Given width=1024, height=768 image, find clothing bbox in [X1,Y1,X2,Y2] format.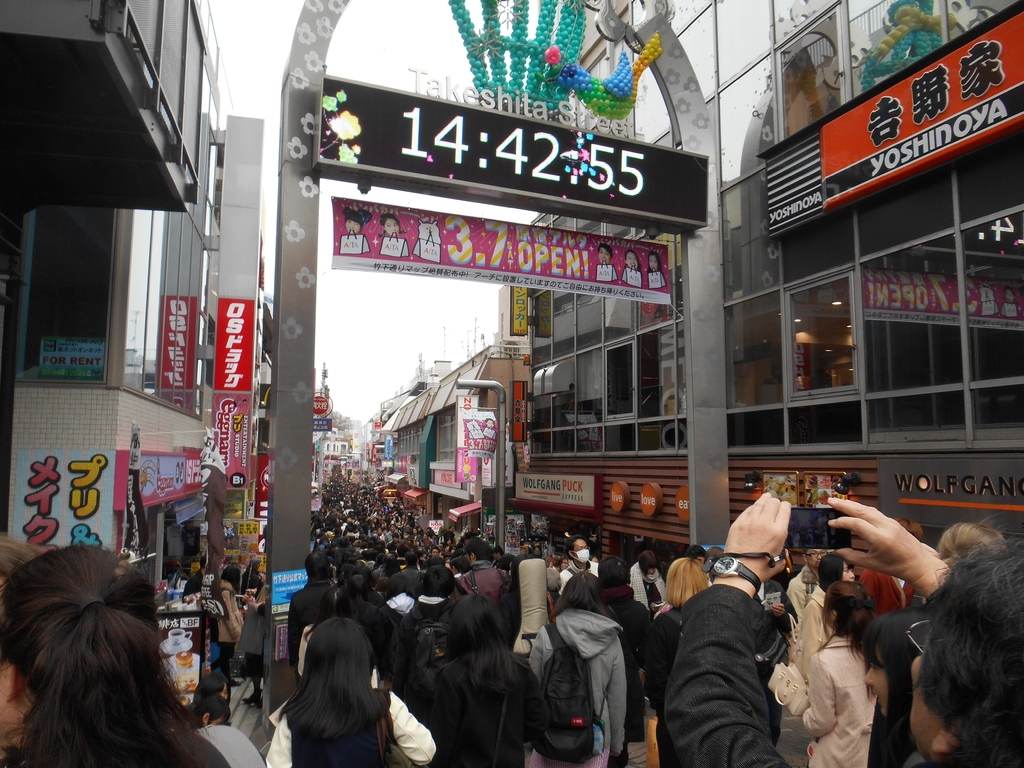
[666,587,978,767].
